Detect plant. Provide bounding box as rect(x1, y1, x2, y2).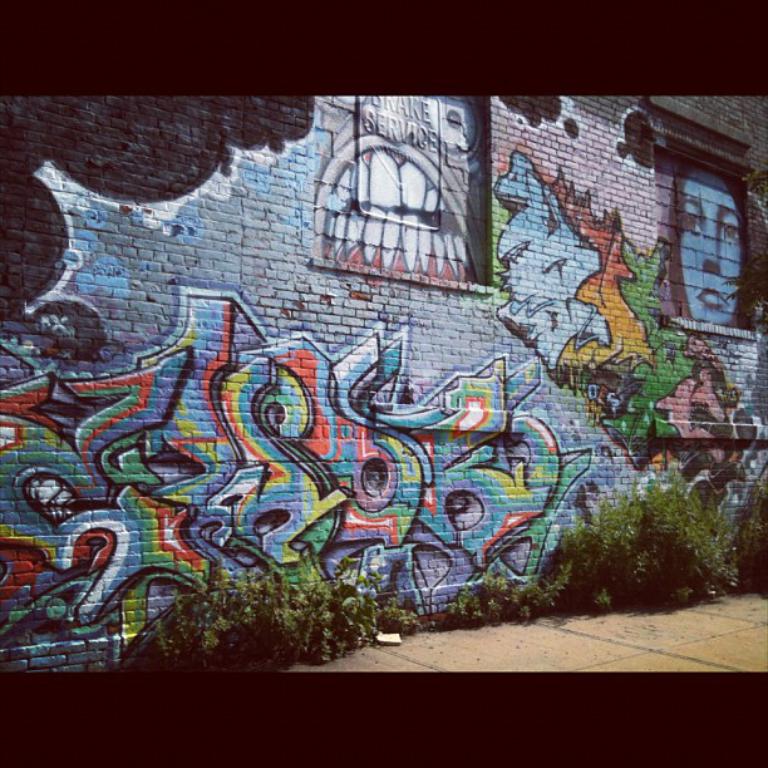
rect(447, 566, 538, 621).
